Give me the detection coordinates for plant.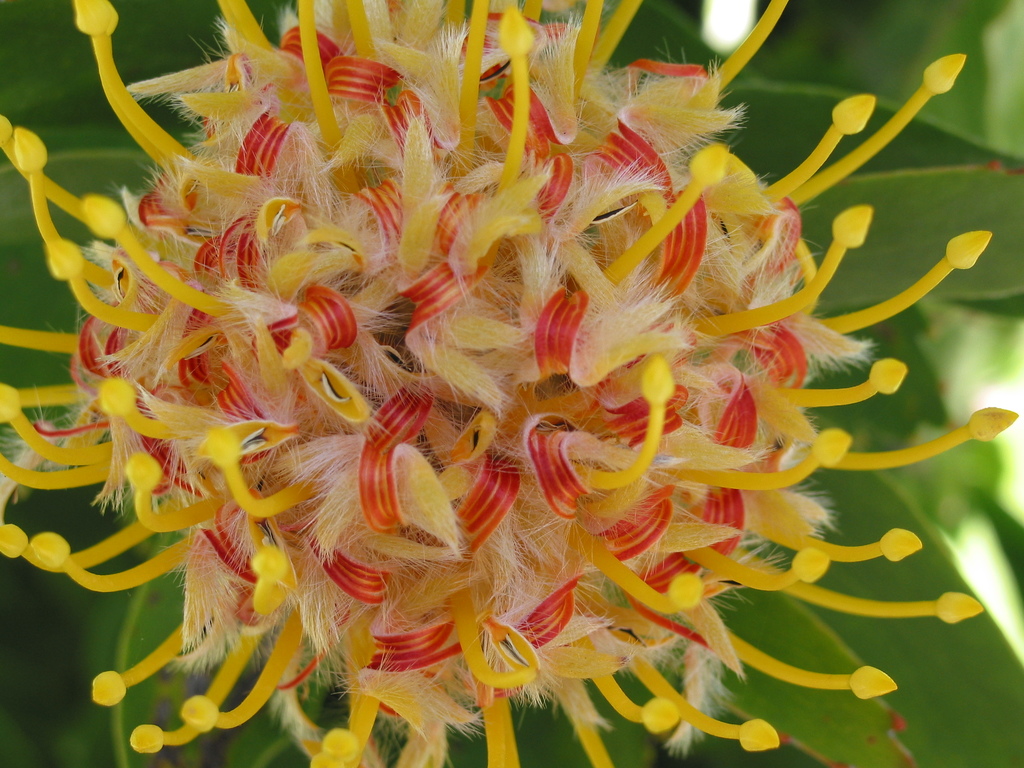
x1=24, y1=15, x2=992, y2=753.
